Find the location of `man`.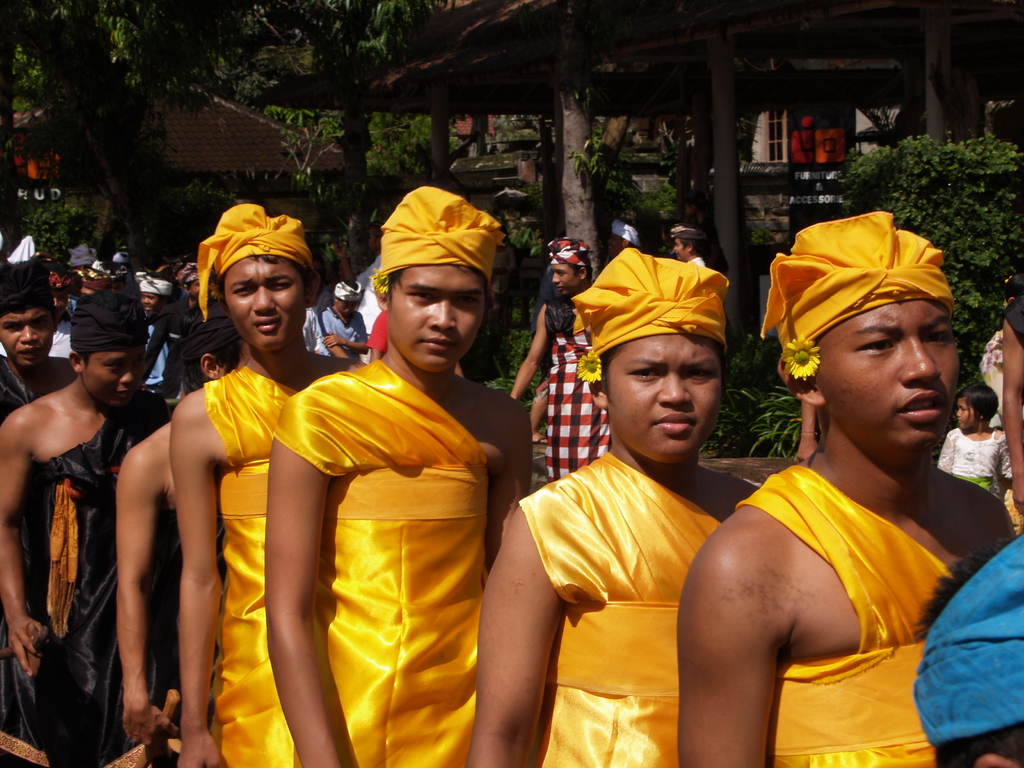
Location: box=[117, 303, 248, 767].
